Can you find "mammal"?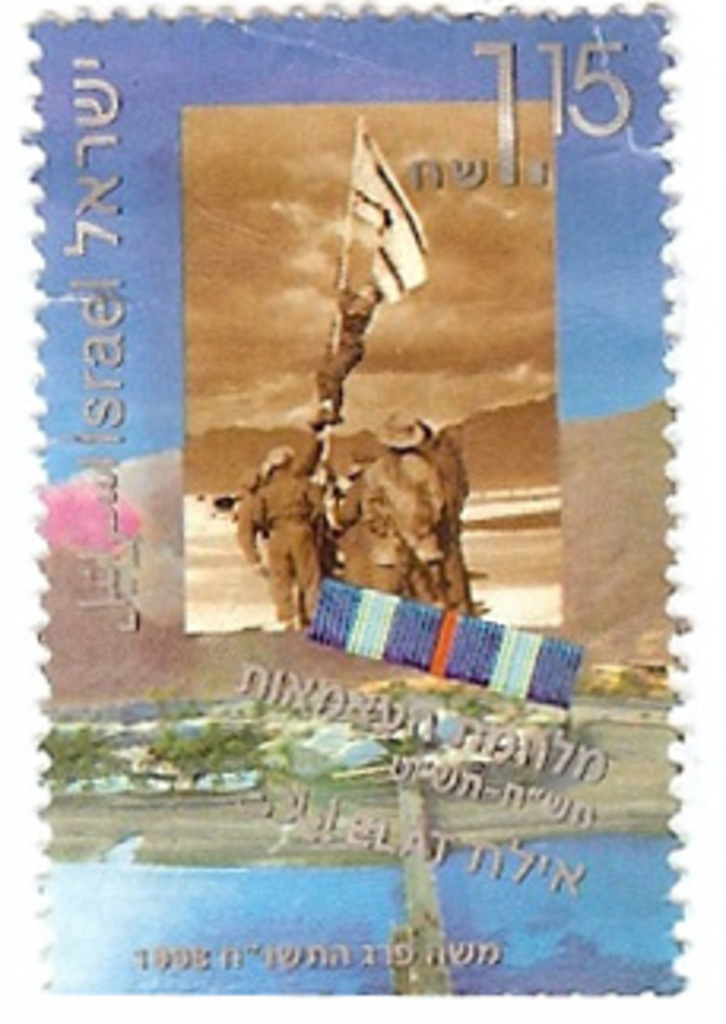
Yes, bounding box: locate(336, 425, 384, 542).
